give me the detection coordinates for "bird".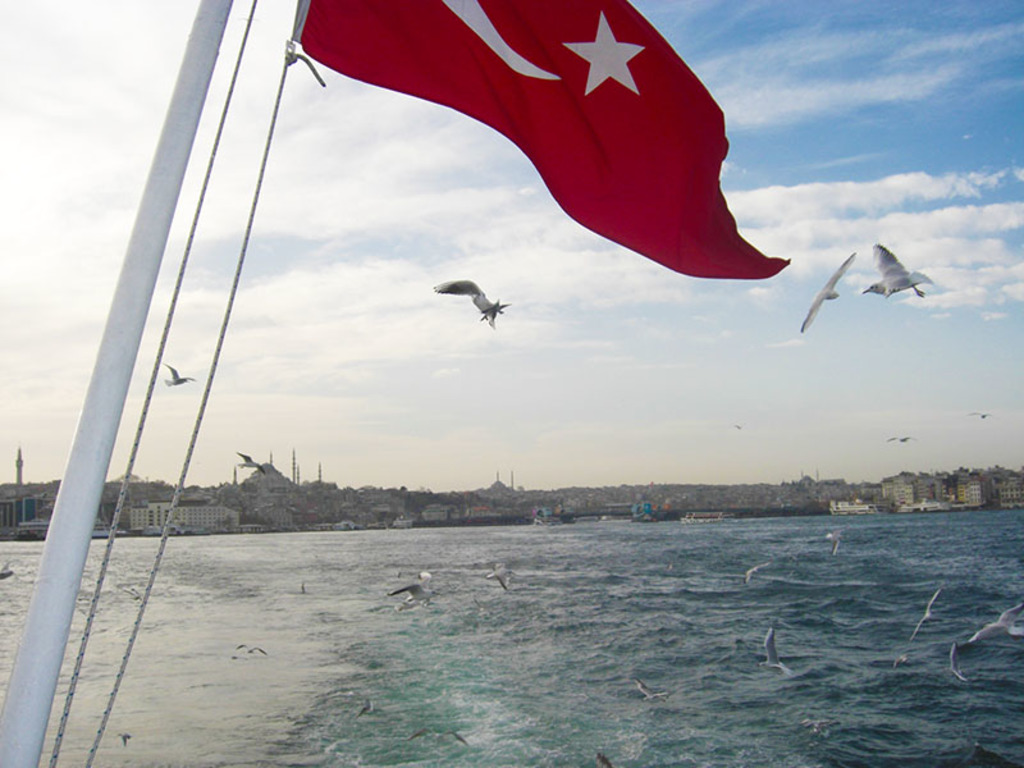
828, 526, 844, 557.
